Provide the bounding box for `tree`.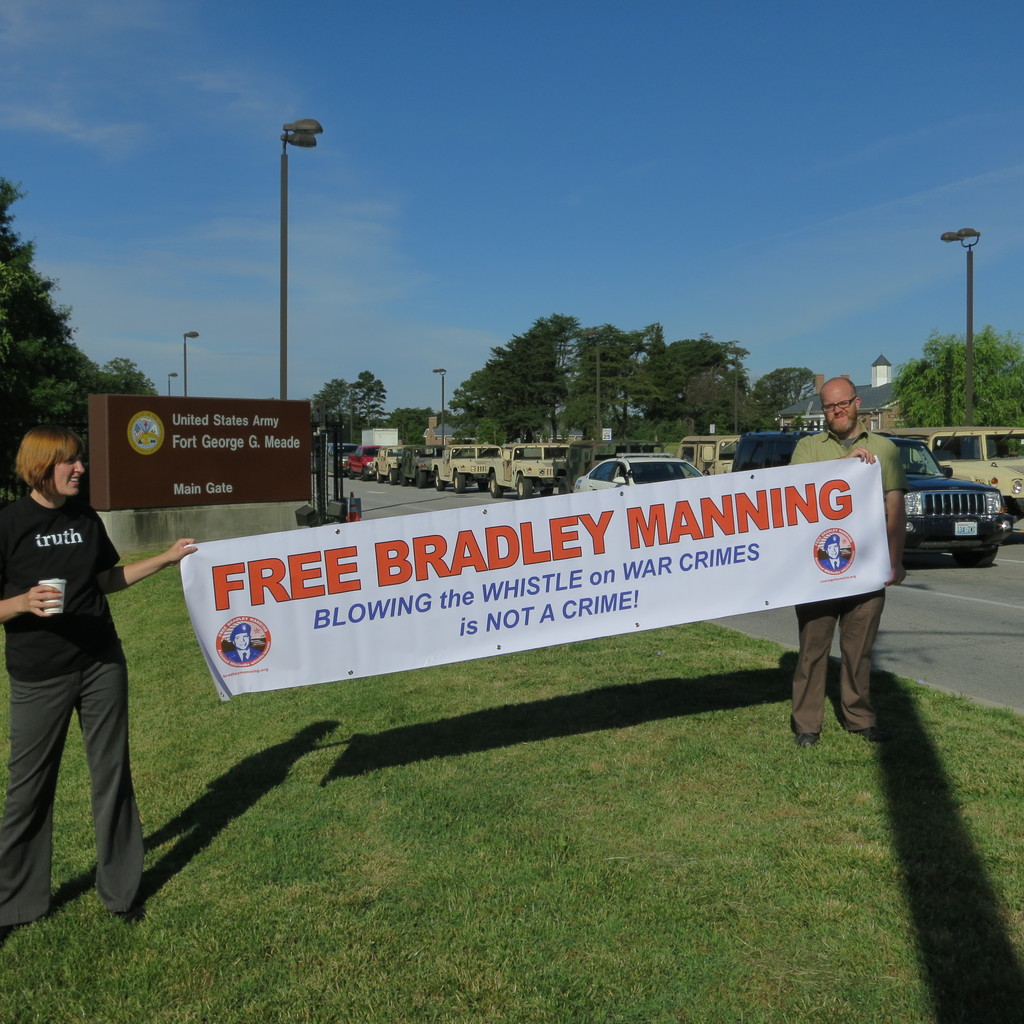
895:326:1020:431.
